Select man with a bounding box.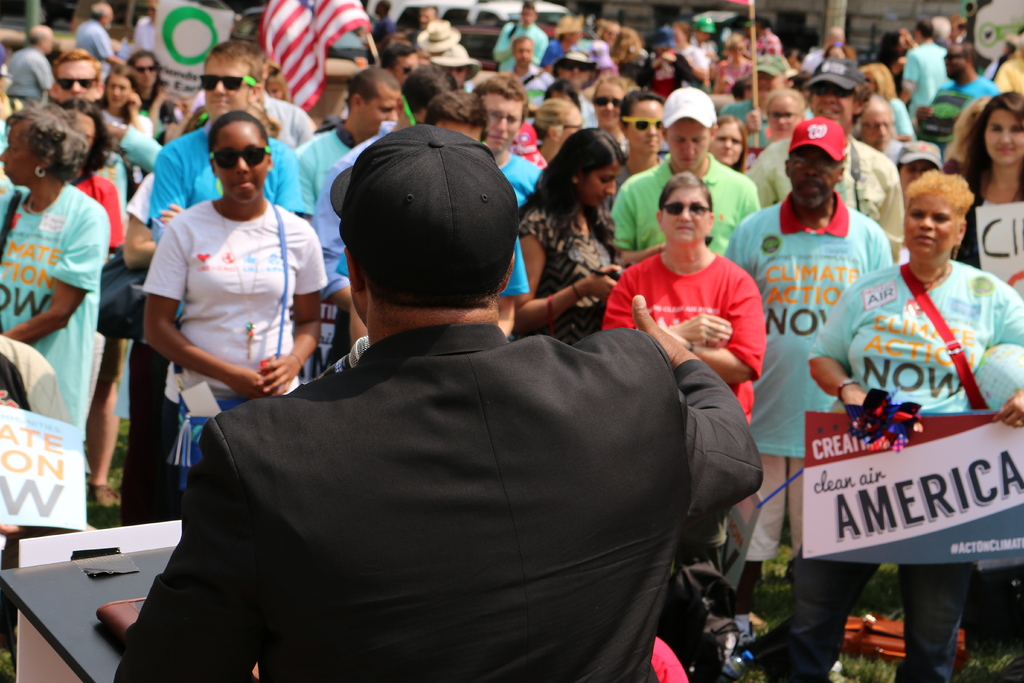
BBox(75, 5, 126, 79).
